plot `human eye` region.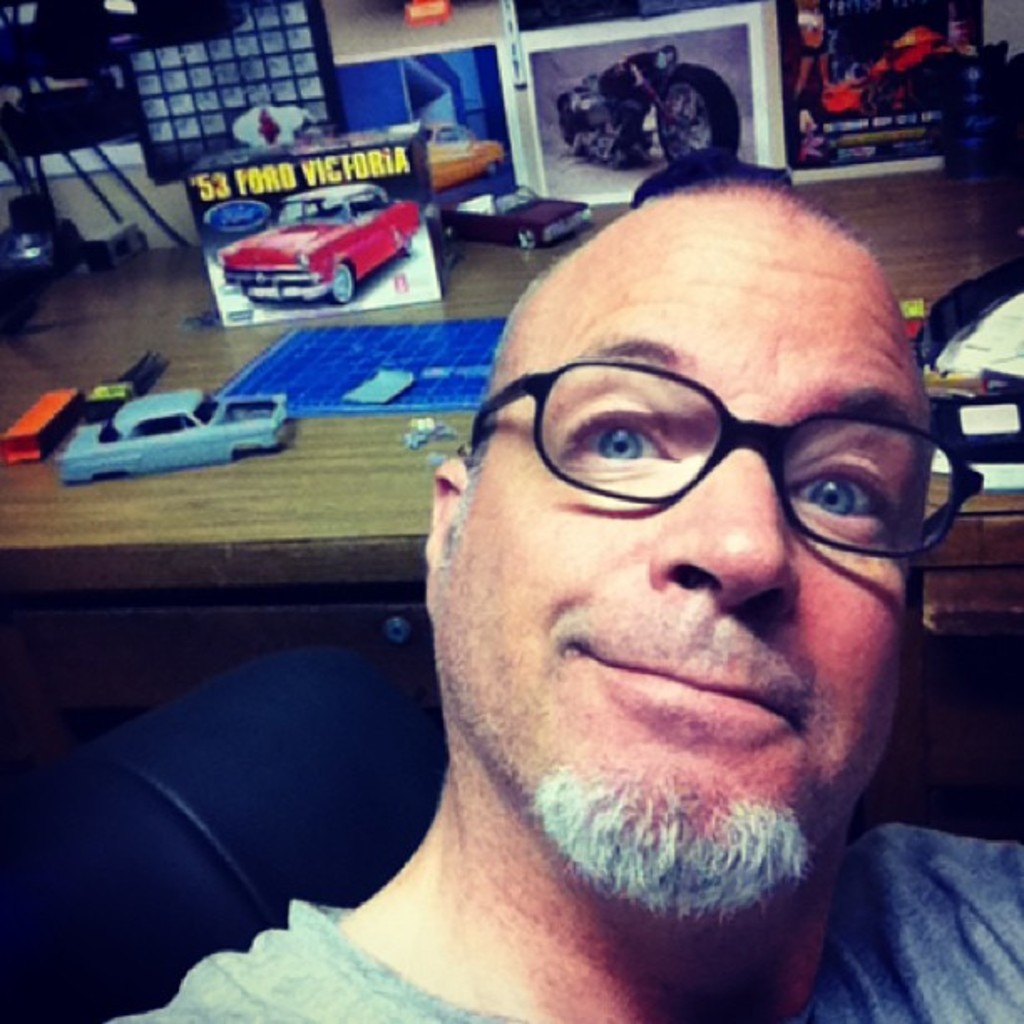
Plotted at crop(783, 435, 905, 540).
